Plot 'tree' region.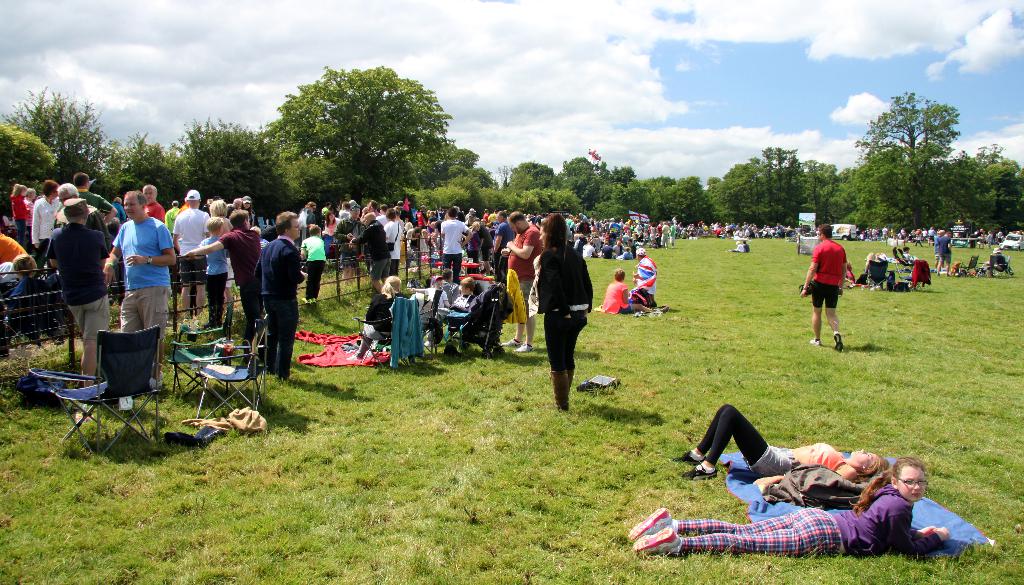
Plotted at box=[266, 32, 472, 216].
